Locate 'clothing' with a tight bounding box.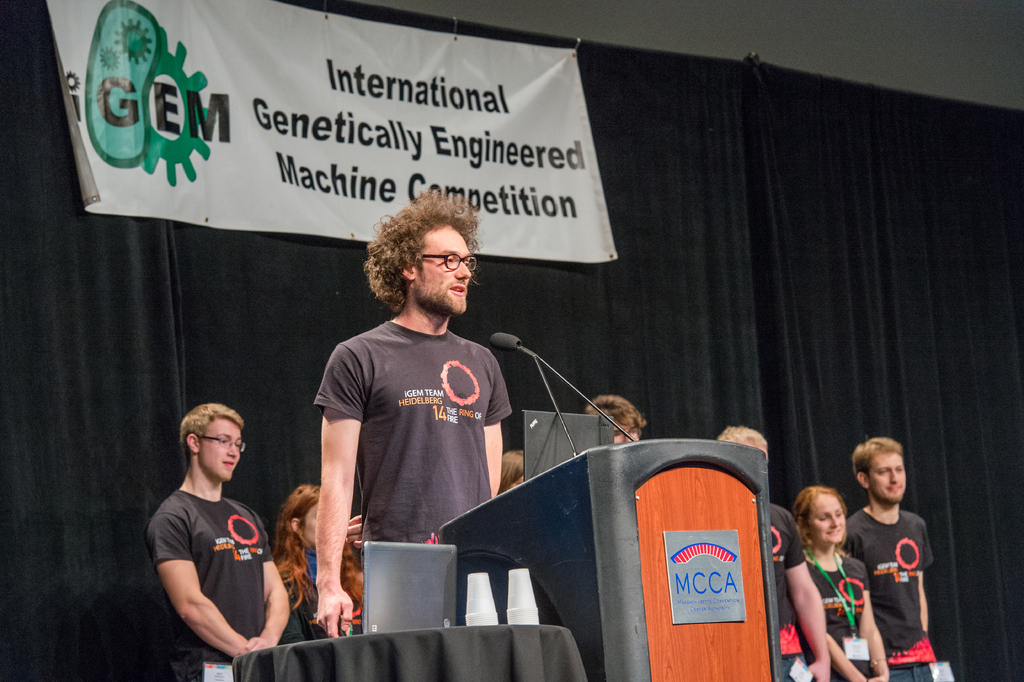
{"x1": 141, "y1": 492, "x2": 276, "y2": 681}.
